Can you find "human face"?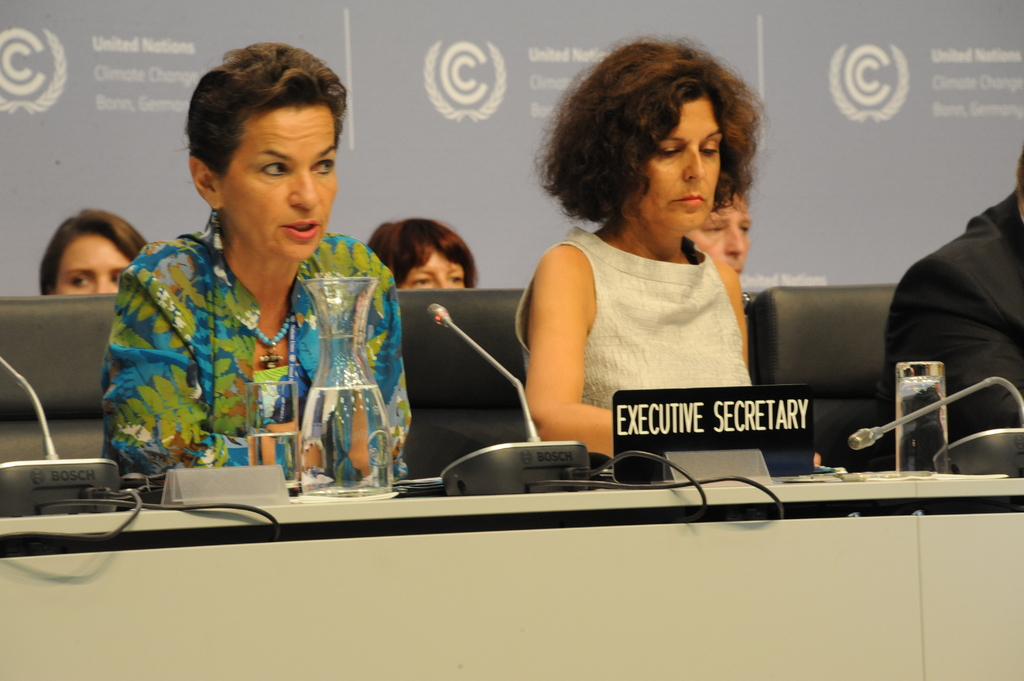
Yes, bounding box: bbox=[49, 230, 131, 297].
